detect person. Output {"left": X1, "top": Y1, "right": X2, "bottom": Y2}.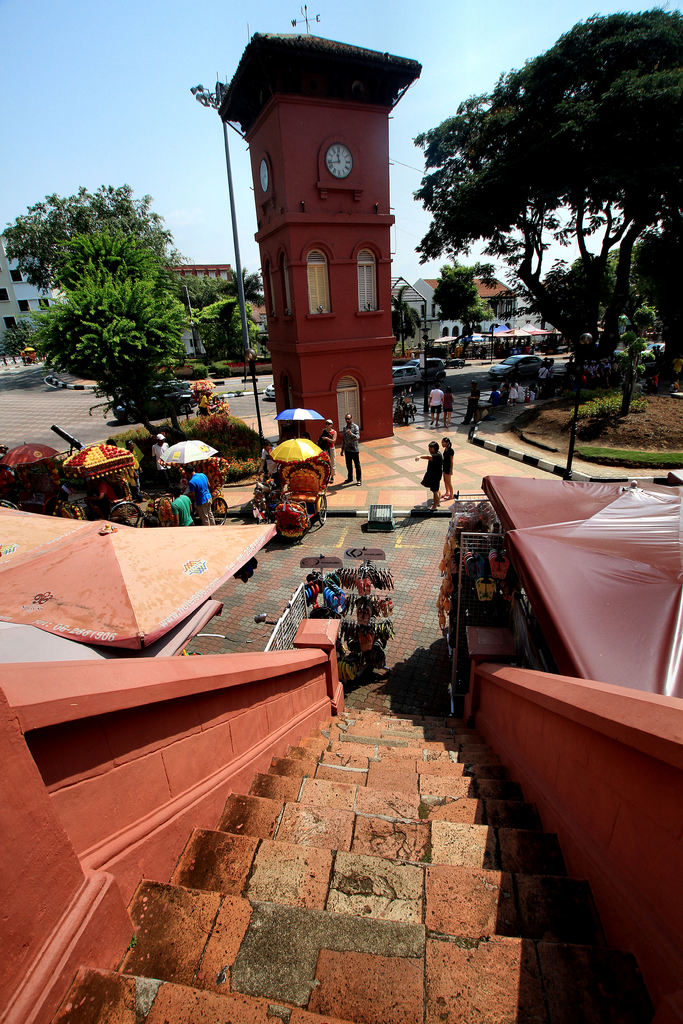
{"left": 436, "top": 436, "right": 456, "bottom": 495}.
